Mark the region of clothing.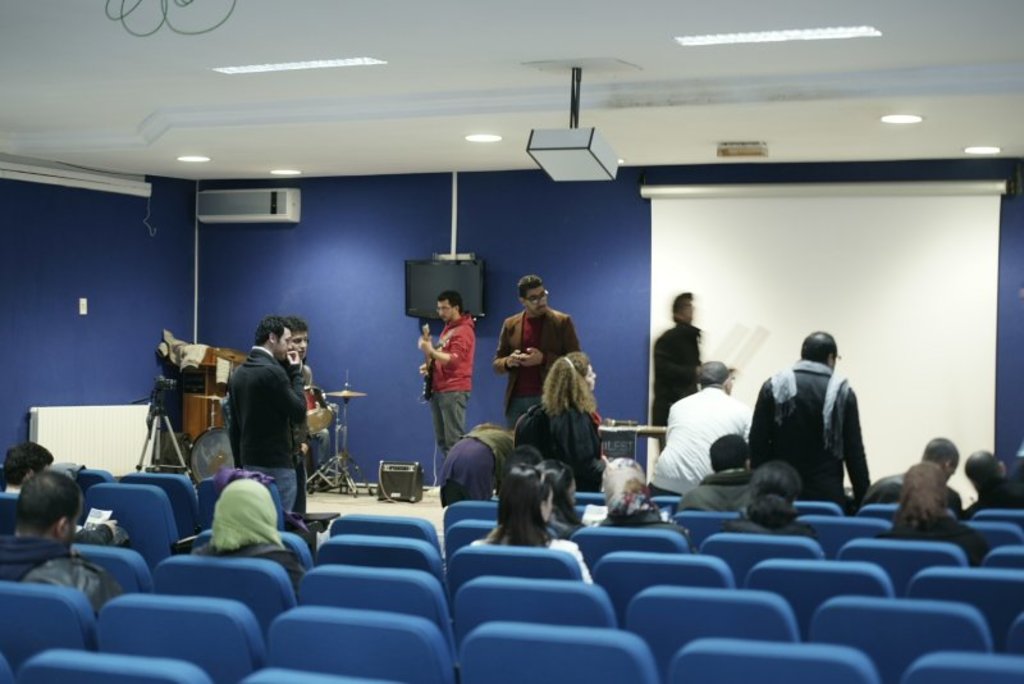
Region: [500,301,573,415].
